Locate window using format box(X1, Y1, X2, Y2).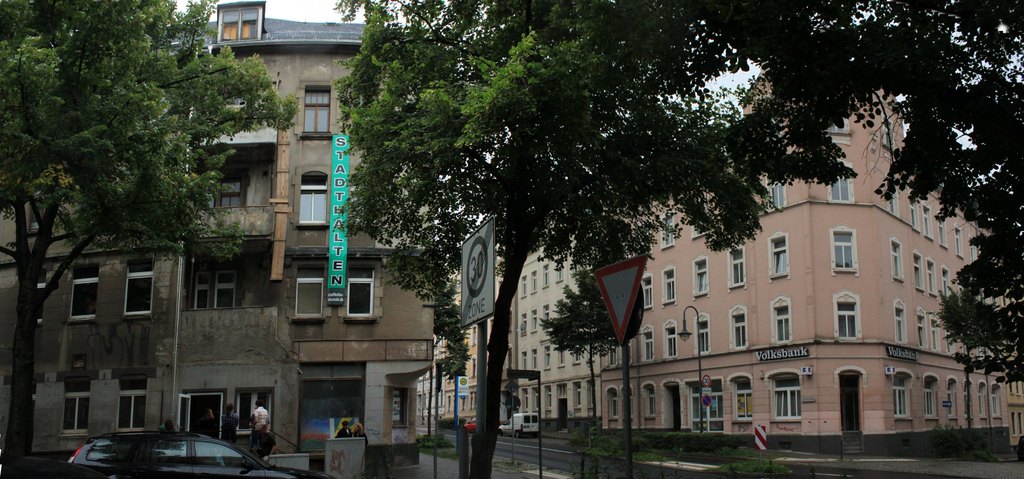
box(189, 271, 209, 312).
